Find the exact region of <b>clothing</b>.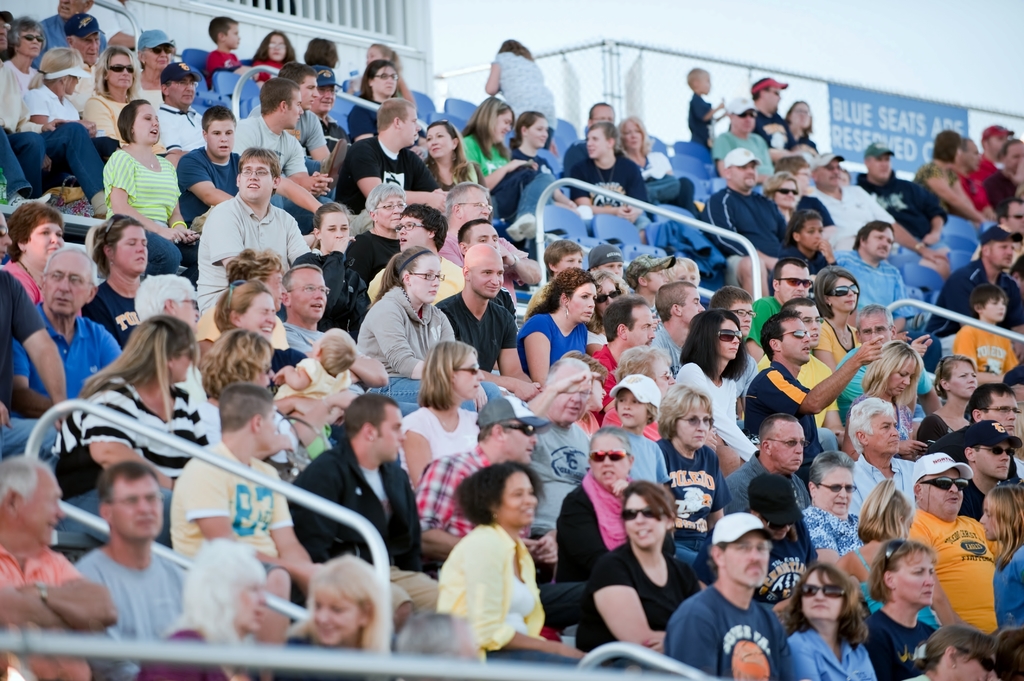
Exact region: crop(344, 92, 379, 140).
